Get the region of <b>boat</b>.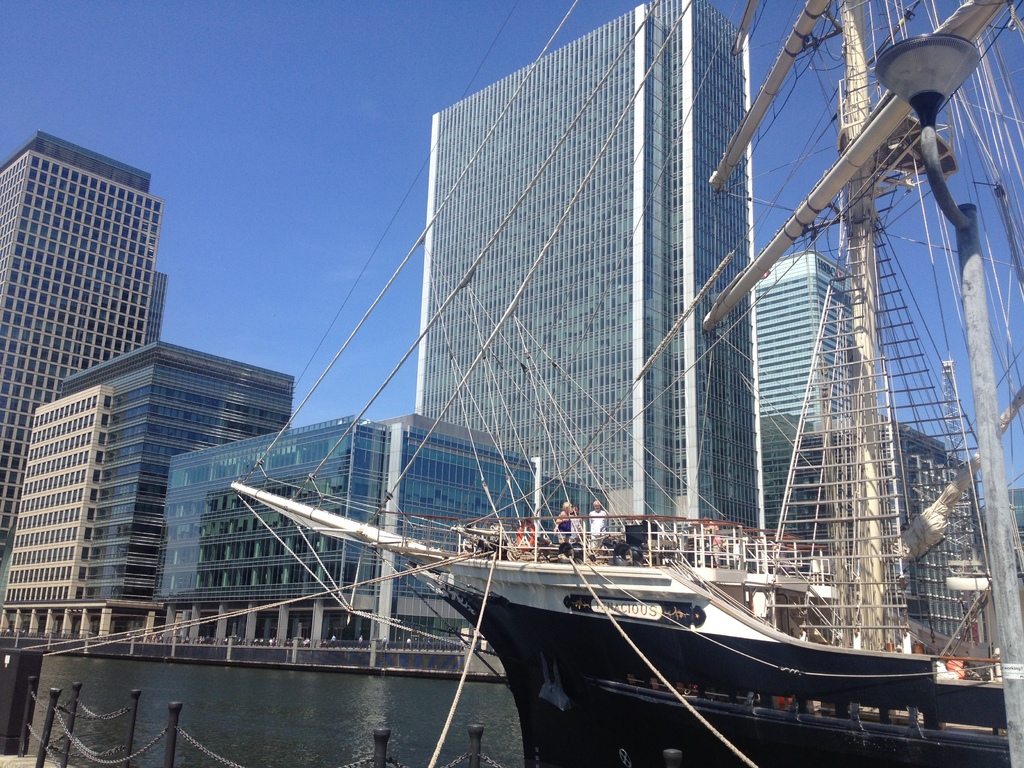
pyautogui.locateOnScreen(84, 97, 1023, 740).
